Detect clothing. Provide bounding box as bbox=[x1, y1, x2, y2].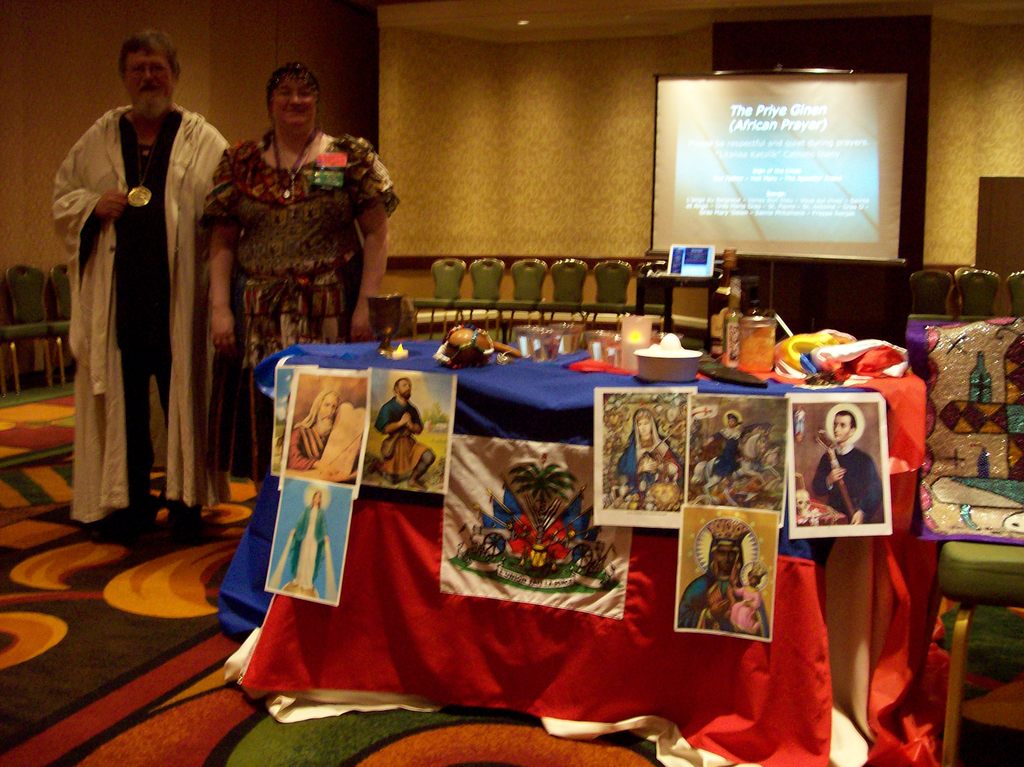
bbox=[47, 63, 220, 540].
